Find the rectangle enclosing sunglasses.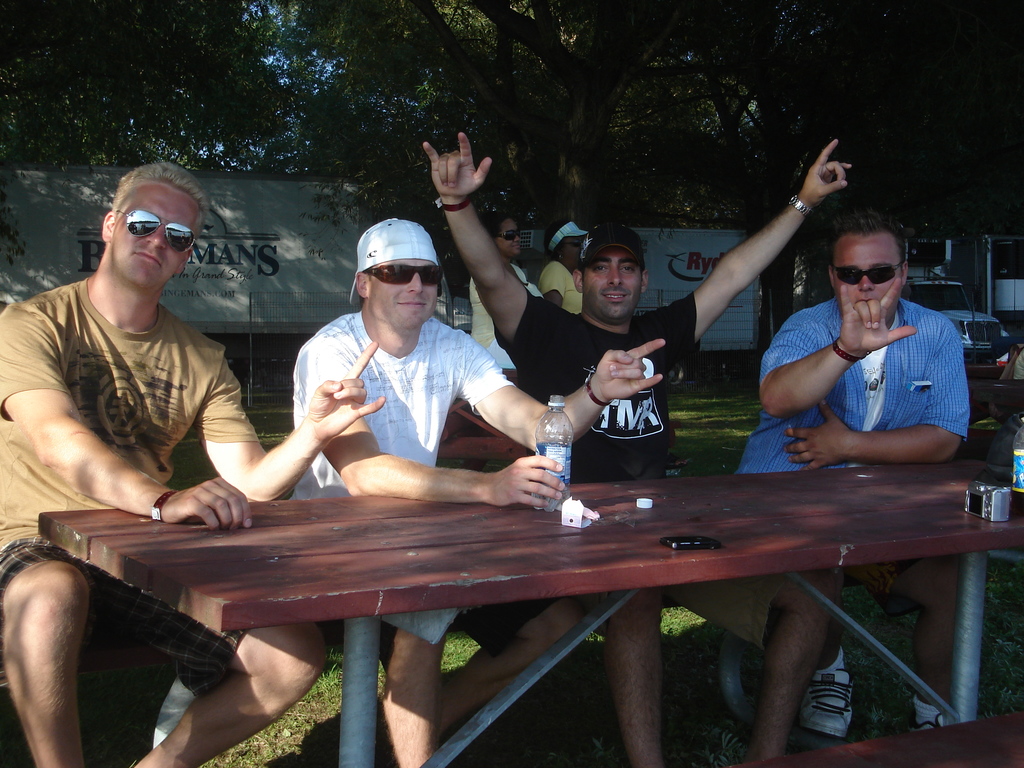
detection(834, 262, 903, 288).
